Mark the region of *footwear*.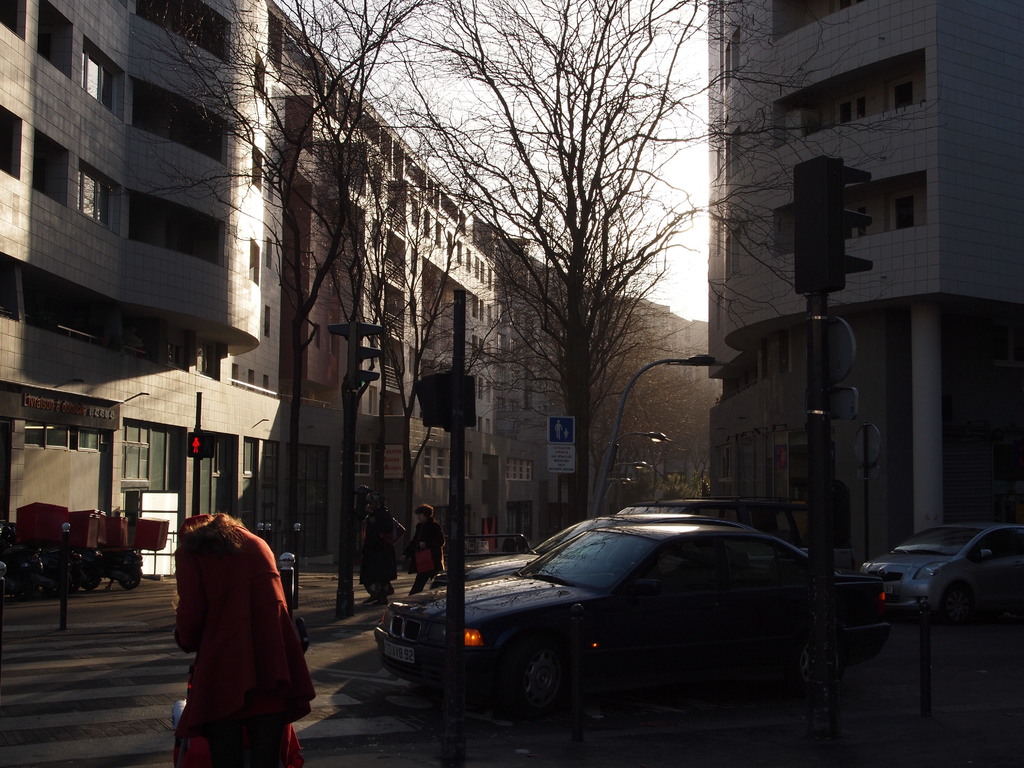
Region: <bbox>371, 596, 394, 605</bbox>.
